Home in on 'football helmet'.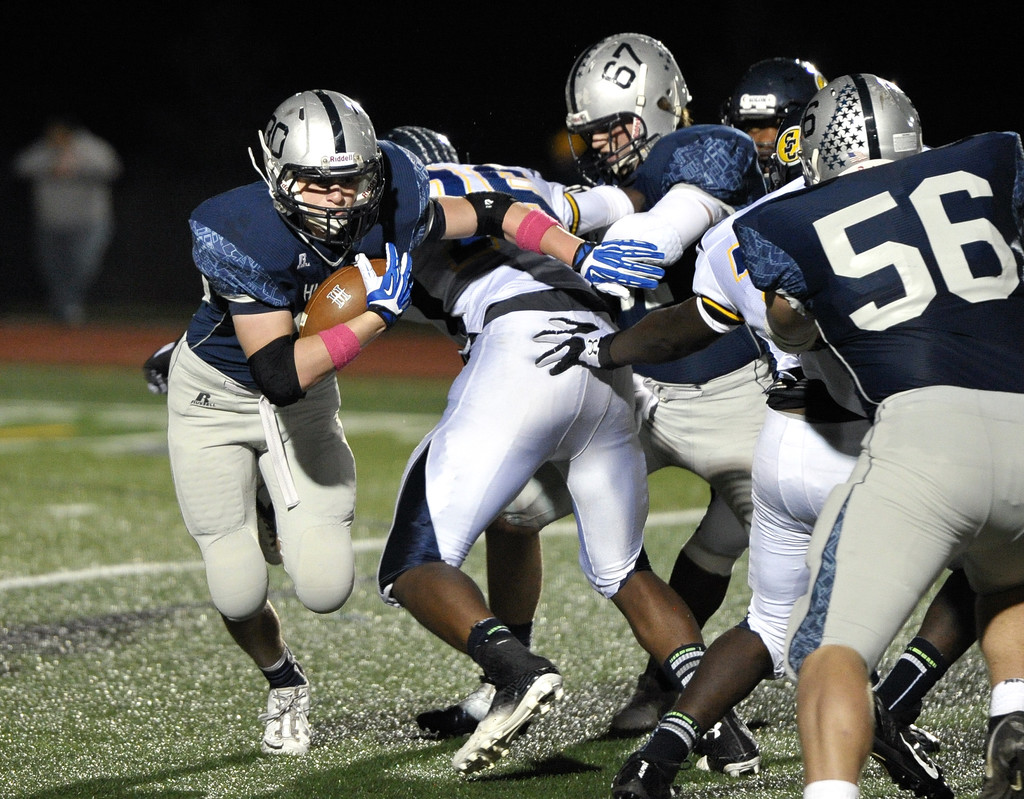
Homed in at Rect(724, 54, 833, 195).
